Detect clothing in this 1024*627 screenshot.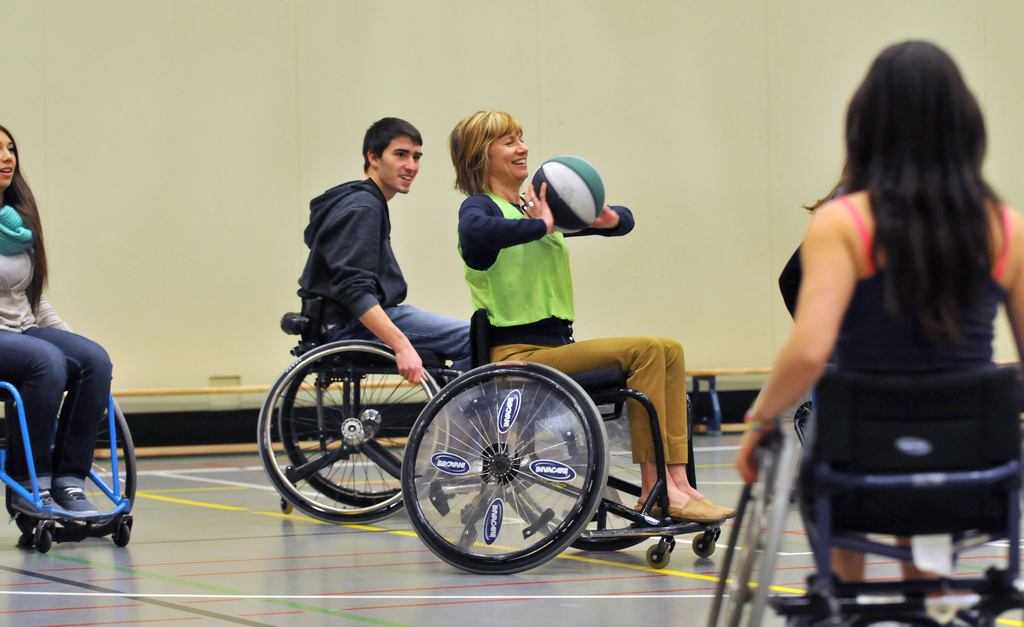
Detection: (x1=774, y1=193, x2=1005, y2=376).
